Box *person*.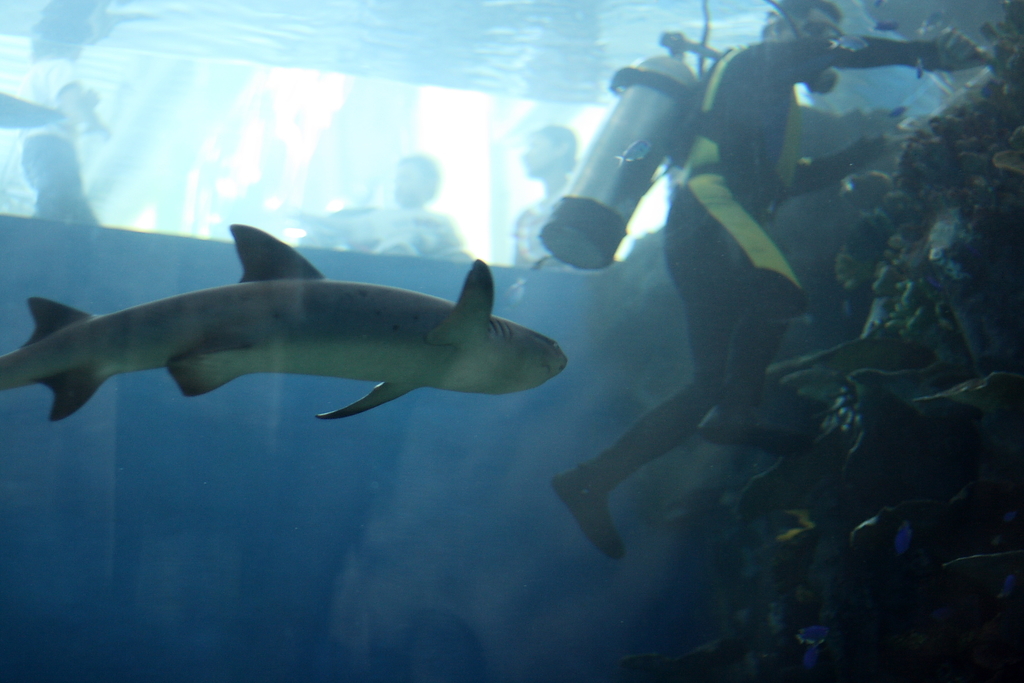
[left=19, top=16, right=111, bottom=227].
